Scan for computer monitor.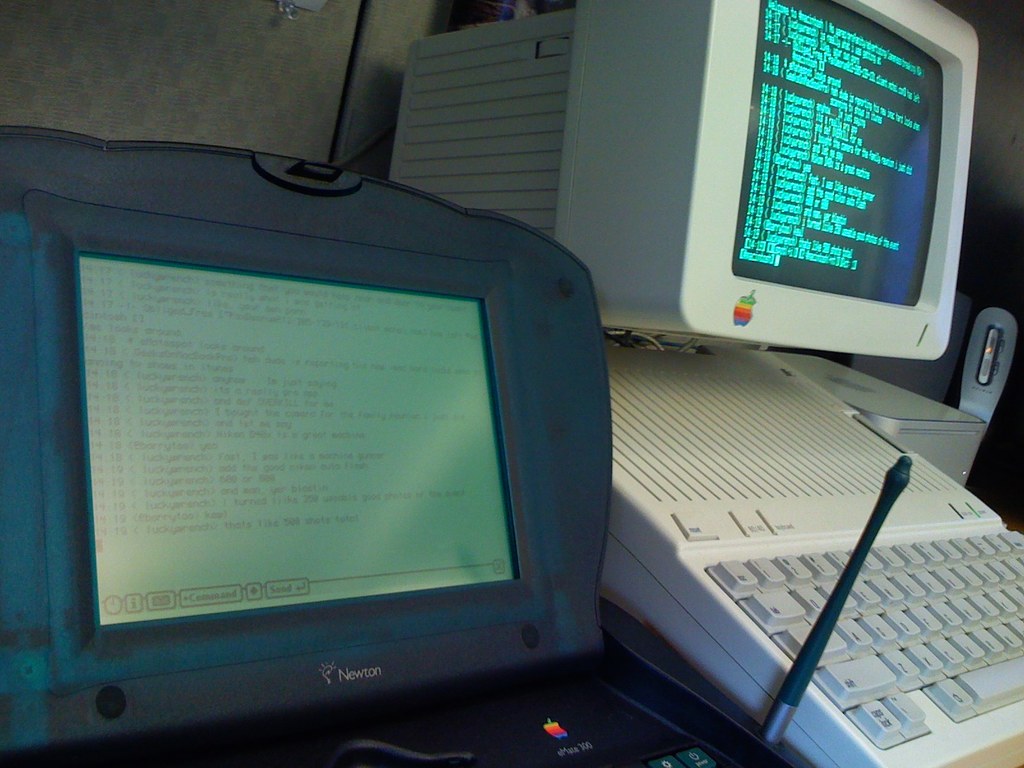
Scan result: 0,123,620,767.
